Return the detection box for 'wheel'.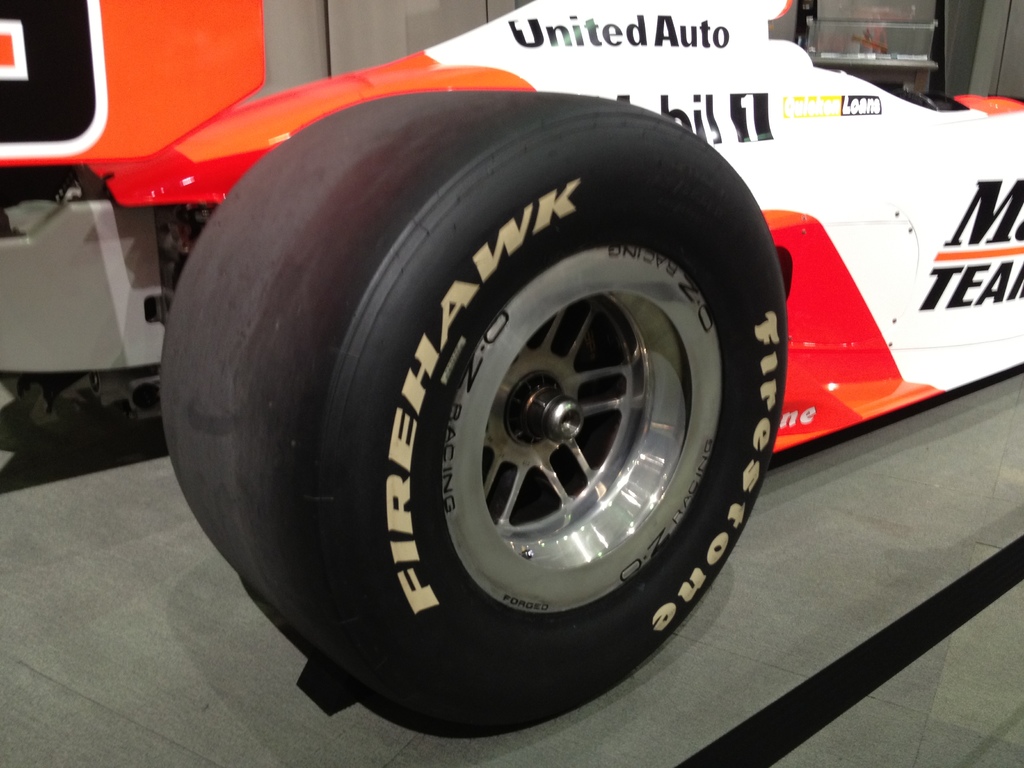
[x1=344, y1=152, x2=766, y2=698].
